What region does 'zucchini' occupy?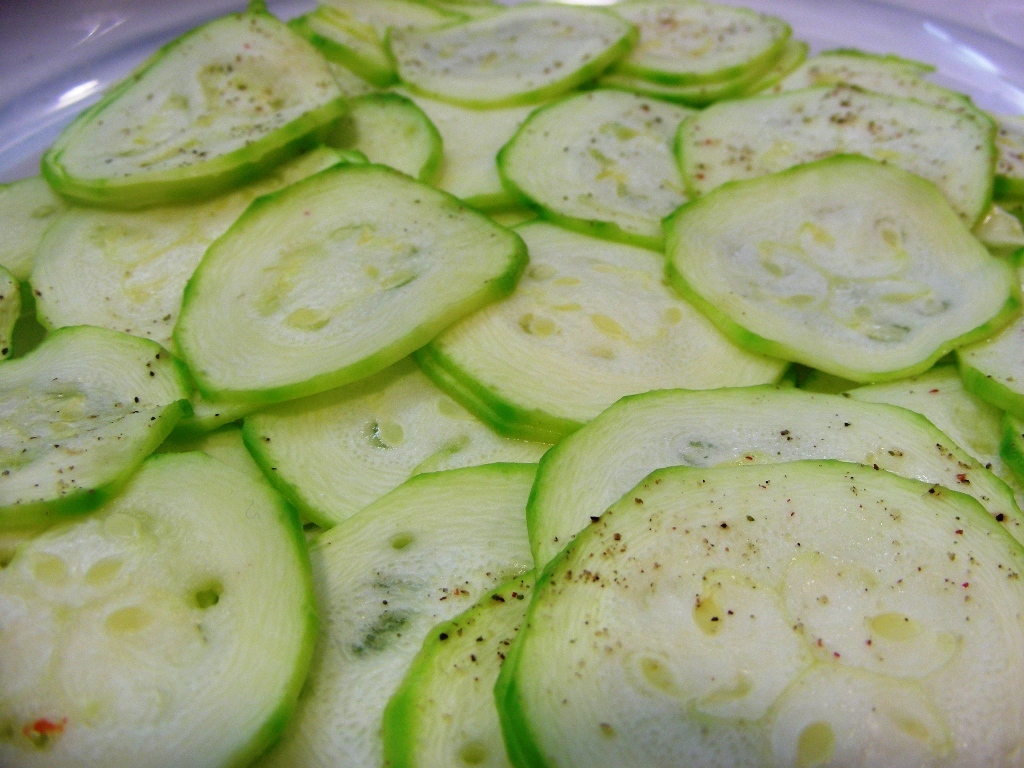
{"left": 2, "top": 458, "right": 329, "bottom": 765}.
